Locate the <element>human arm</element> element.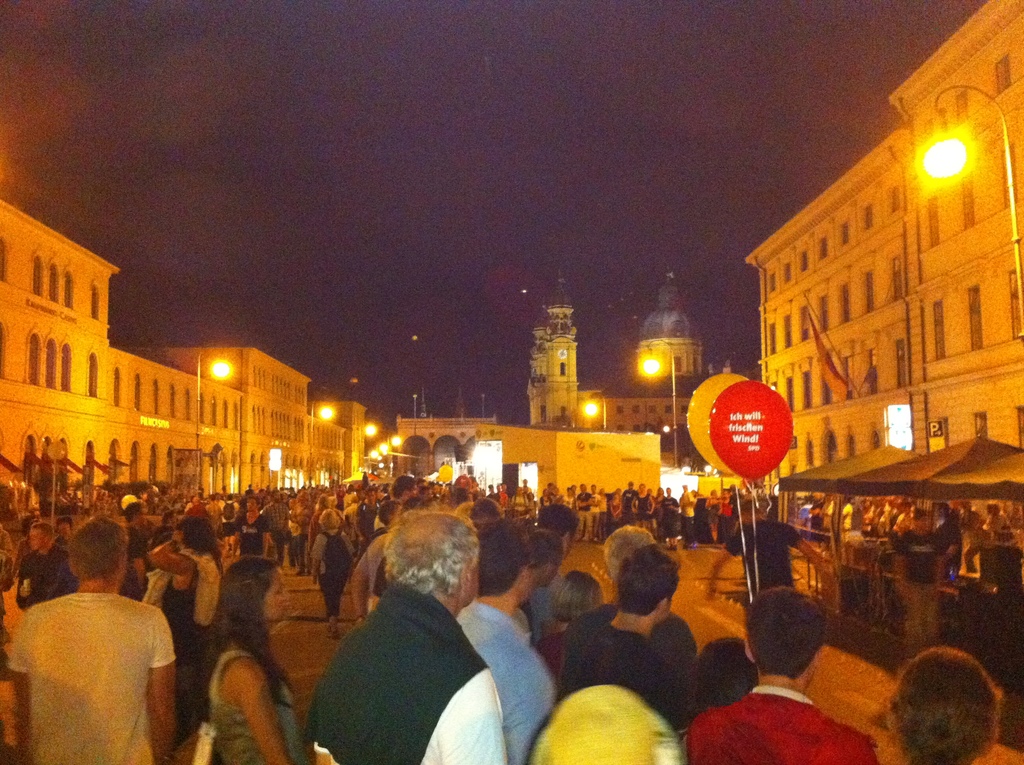
Element bbox: (151,608,183,764).
